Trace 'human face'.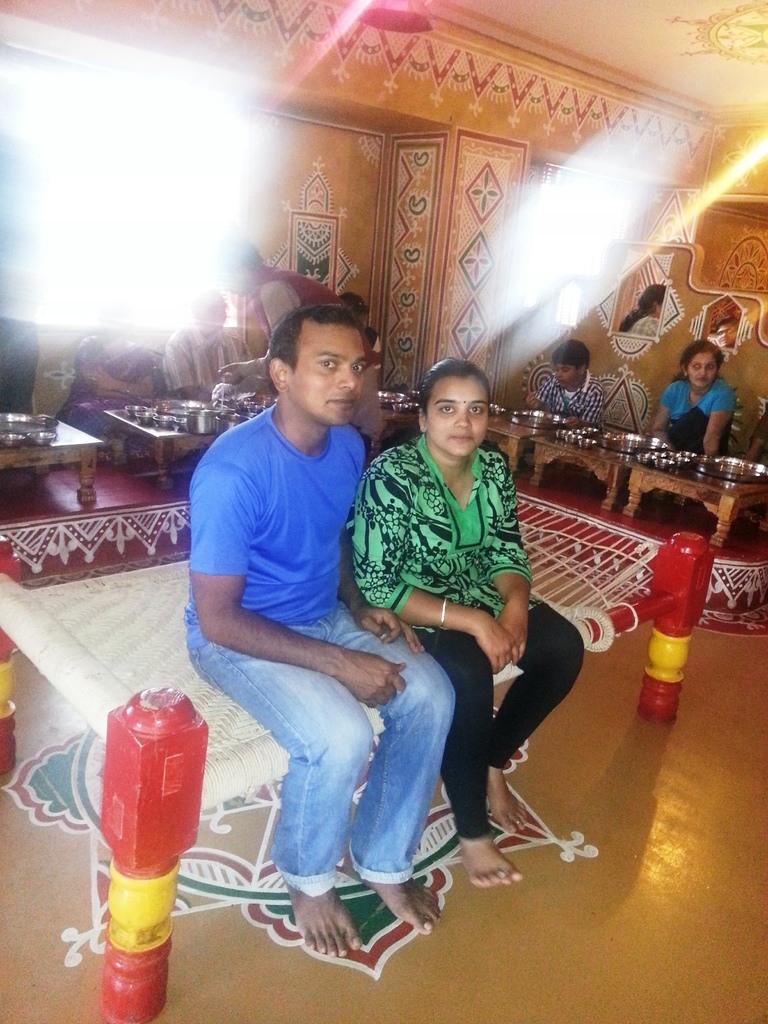
Traced to [x1=690, y1=350, x2=717, y2=385].
